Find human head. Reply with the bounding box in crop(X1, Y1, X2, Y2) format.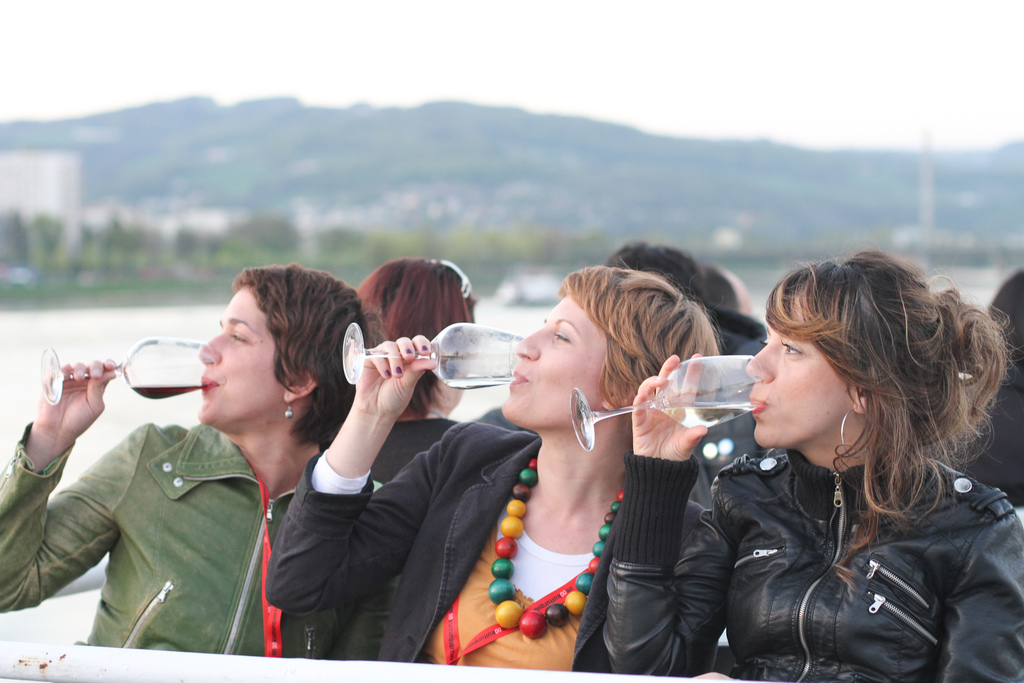
crop(744, 249, 956, 456).
